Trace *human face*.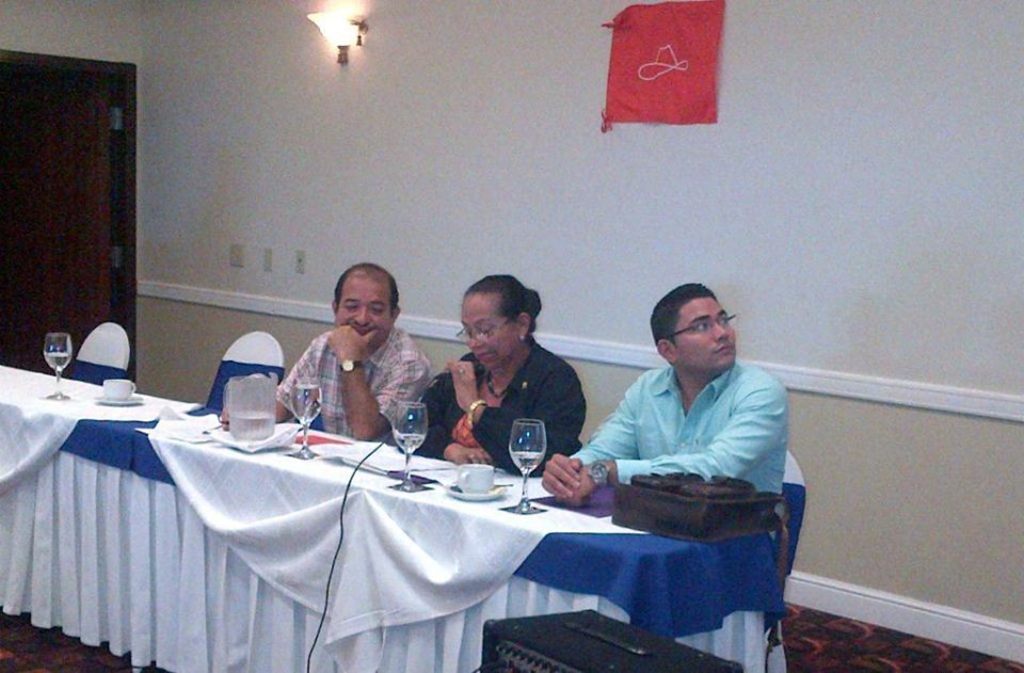
Traced to locate(336, 273, 395, 347).
